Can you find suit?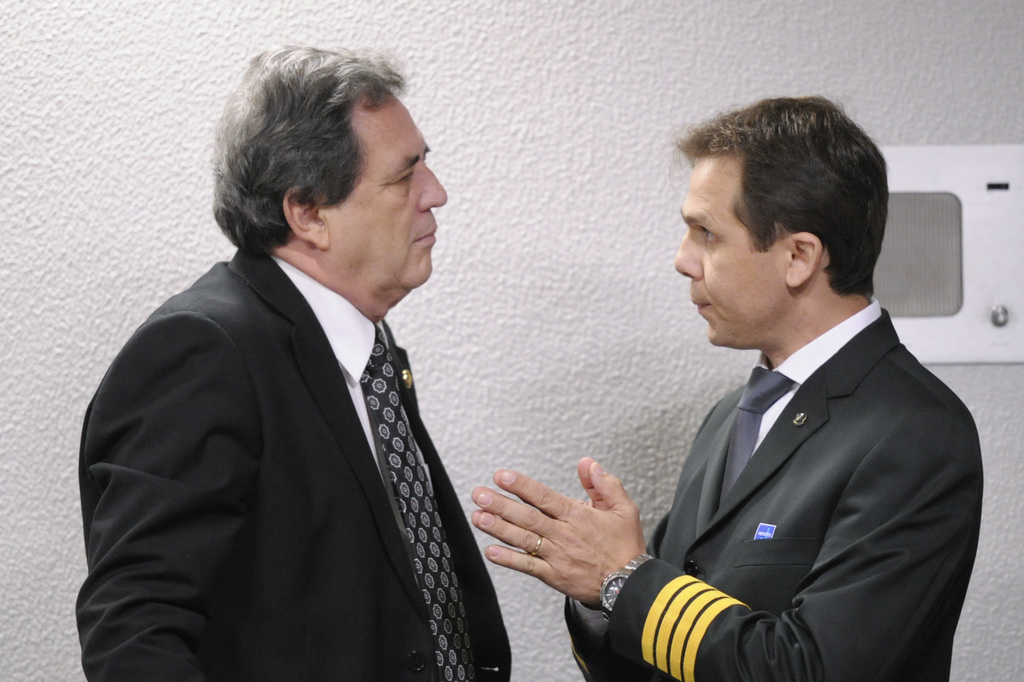
Yes, bounding box: (73,246,512,681).
